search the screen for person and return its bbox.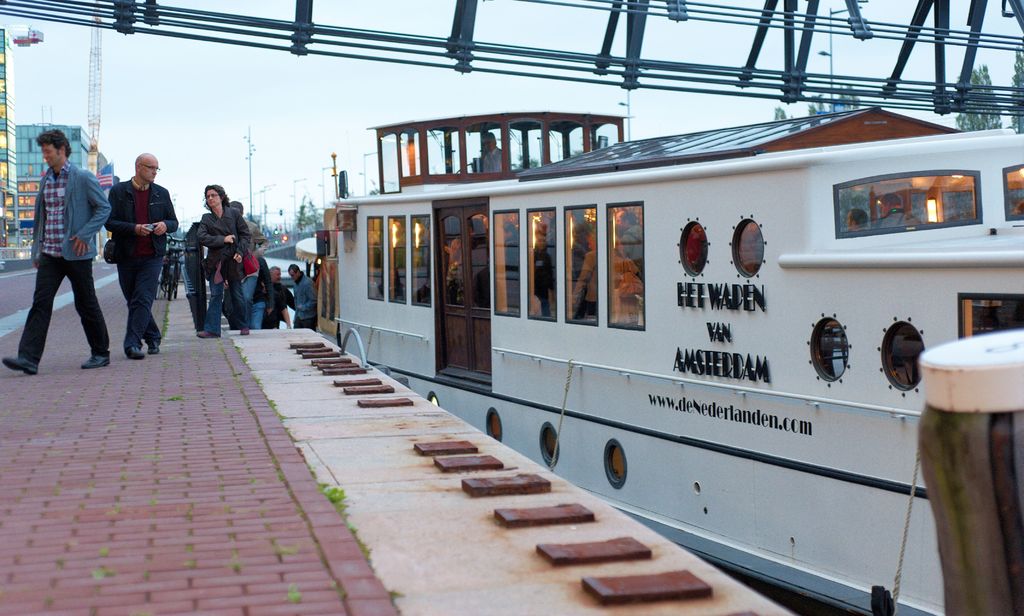
Found: detection(195, 184, 250, 341).
